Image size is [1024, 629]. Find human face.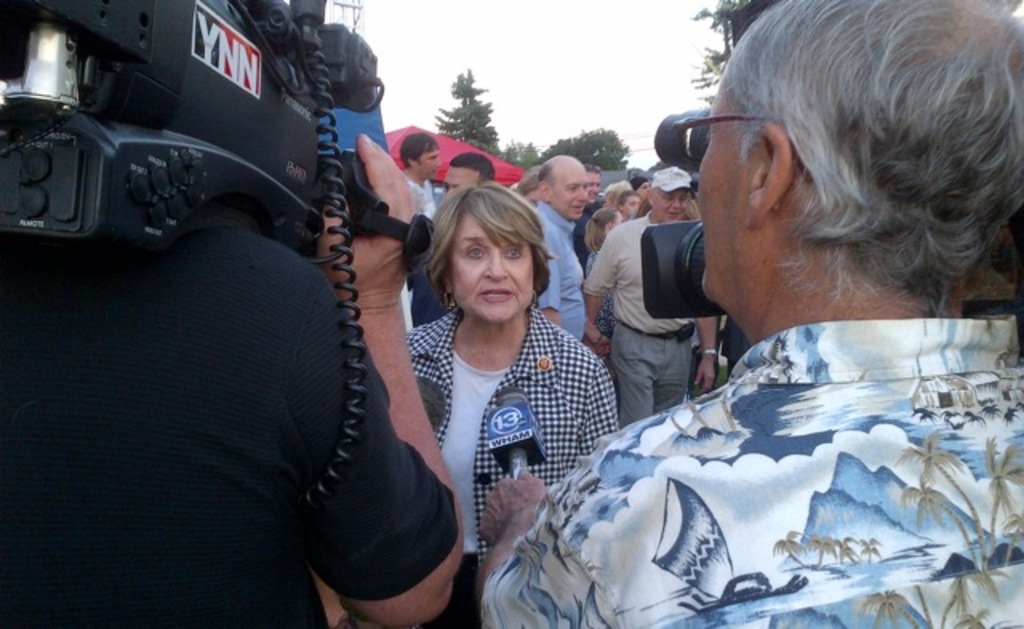
[438,158,477,198].
